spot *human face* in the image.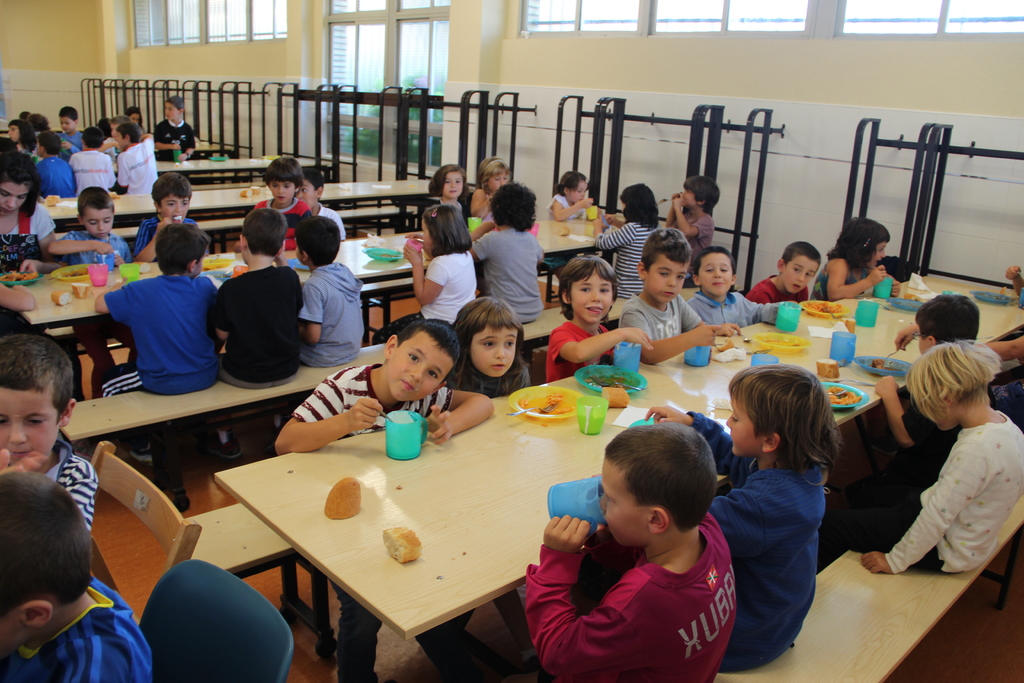
*human face* found at left=8, top=126, right=19, bottom=142.
